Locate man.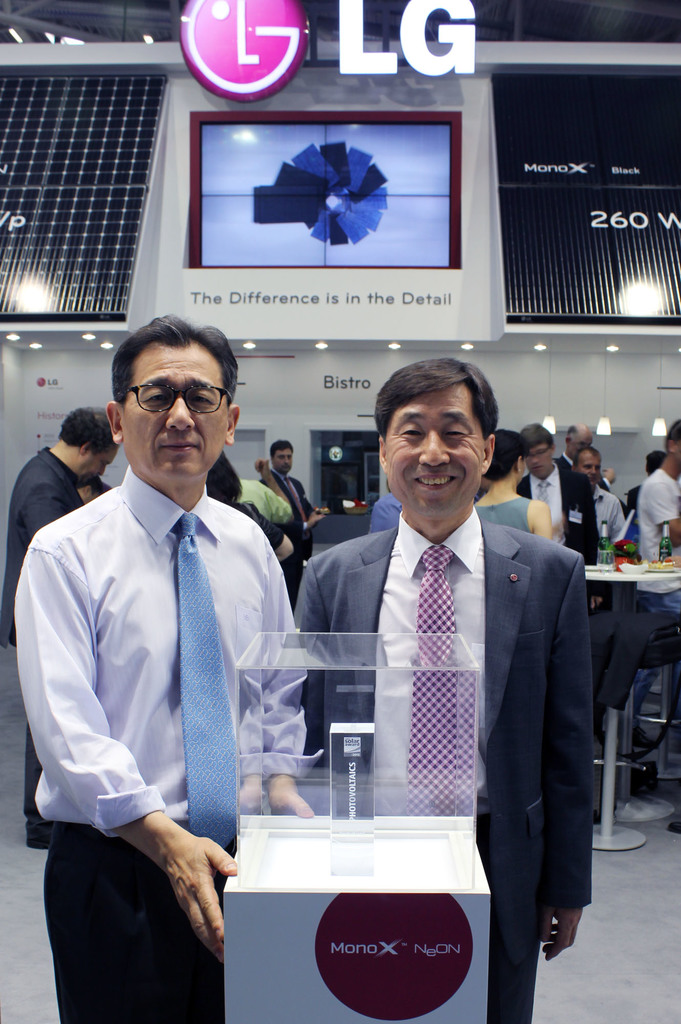
Bounding box: x1=260, y1=436, x2=320, y2=529.
